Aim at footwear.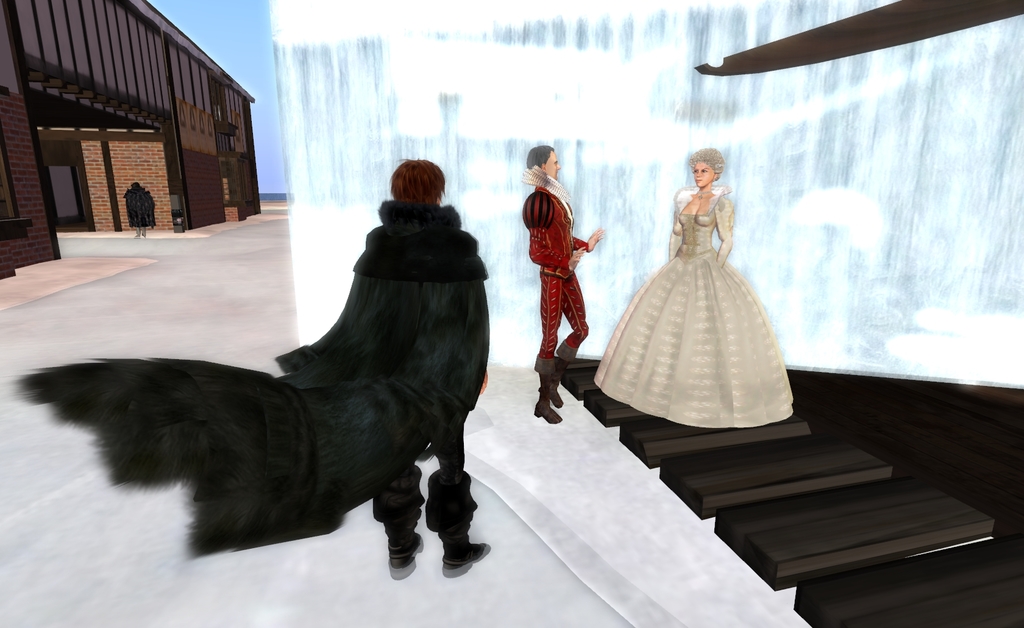
Aimed at 541 360 570 413.
